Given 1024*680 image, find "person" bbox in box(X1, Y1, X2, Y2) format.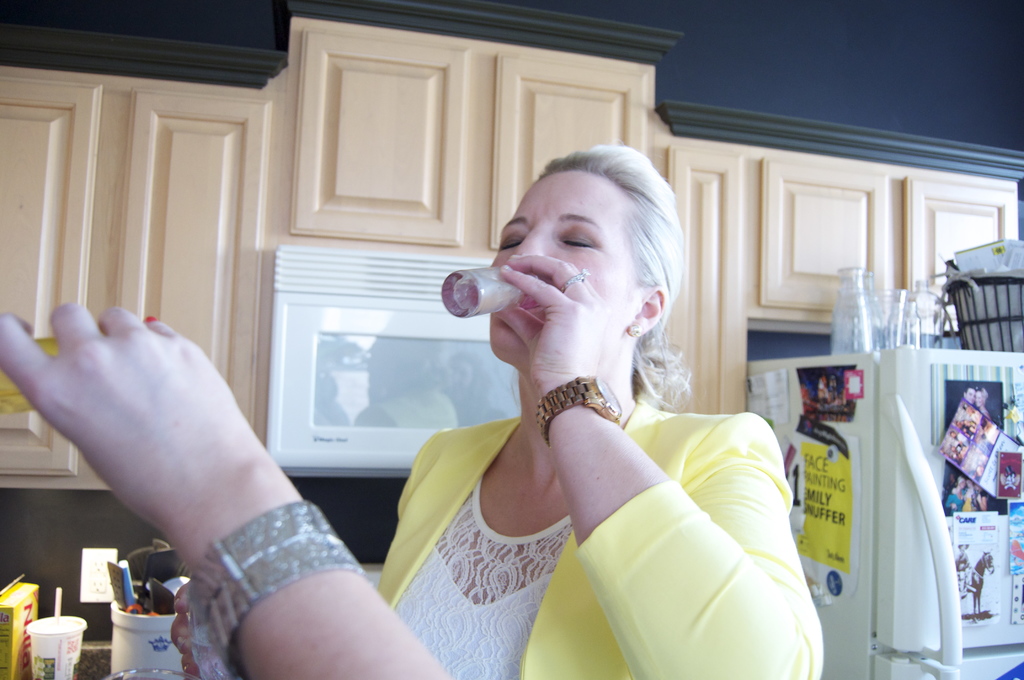
box(945, 482, 963, 510).
